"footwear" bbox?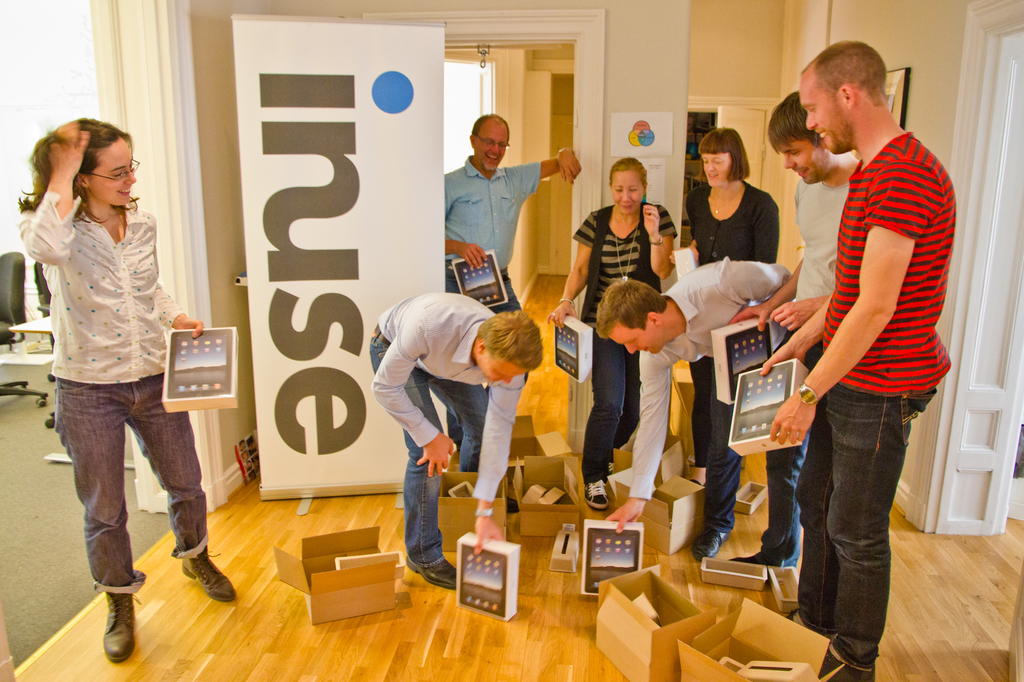
<bbox>732, 552, 762, 568</bbox>
